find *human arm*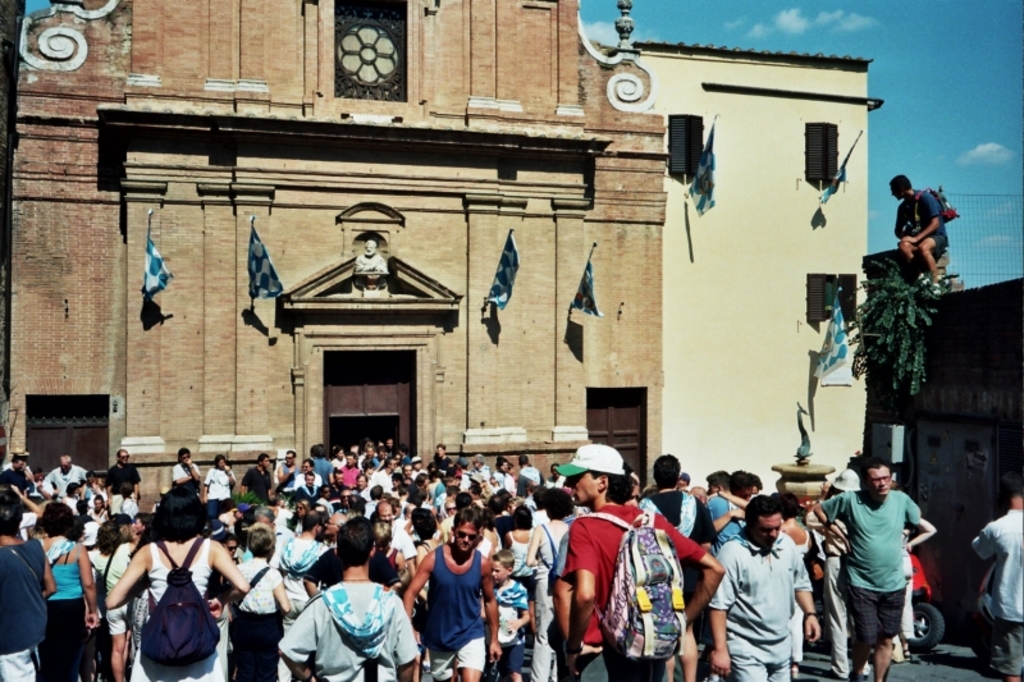
(left=276, top=461, right=283, bottom=480)
